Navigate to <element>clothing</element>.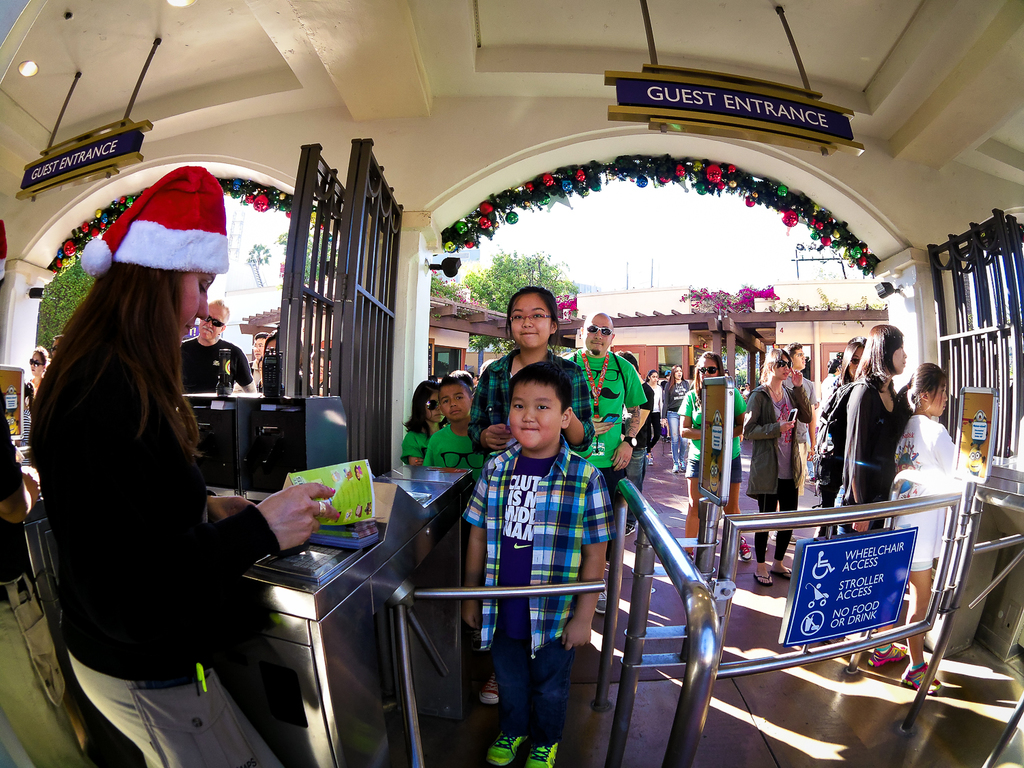
Navigation target: Rect(422, 425, 485, 475).
